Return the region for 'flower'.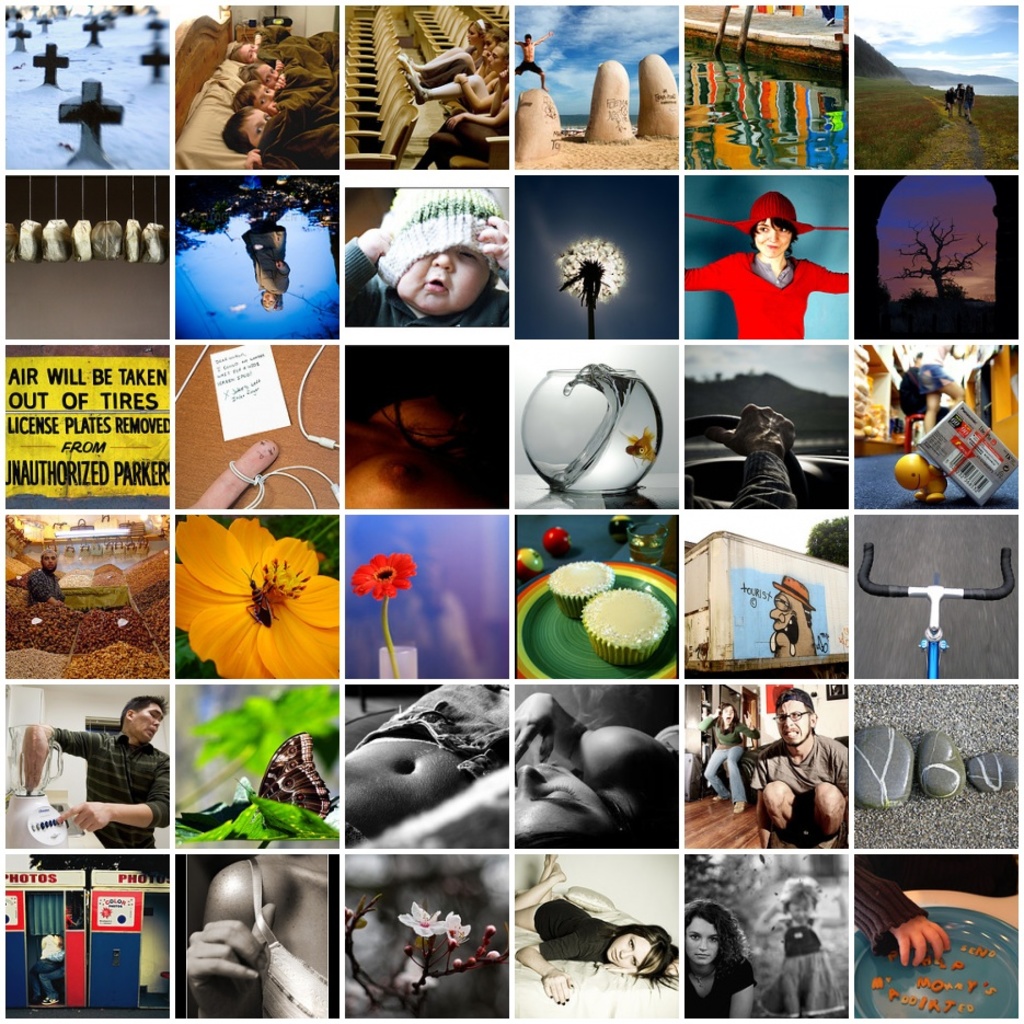
(x1=403, y1=942, x2=415, y2=958).
